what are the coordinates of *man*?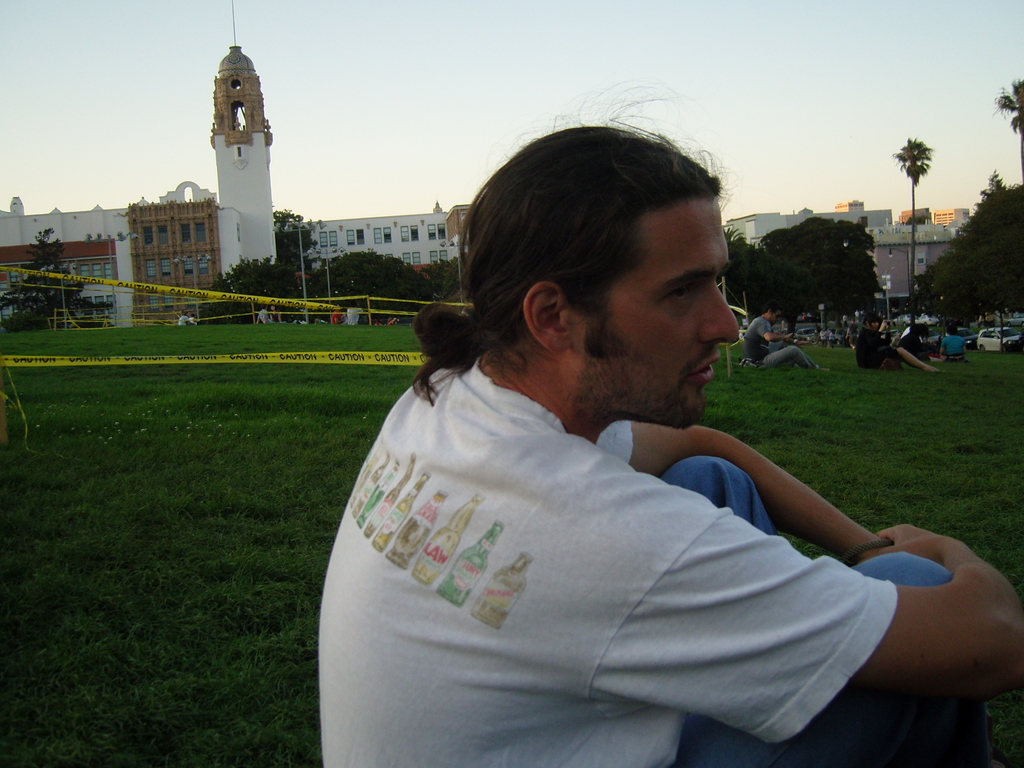
rect(307, 175, 964, 764).
